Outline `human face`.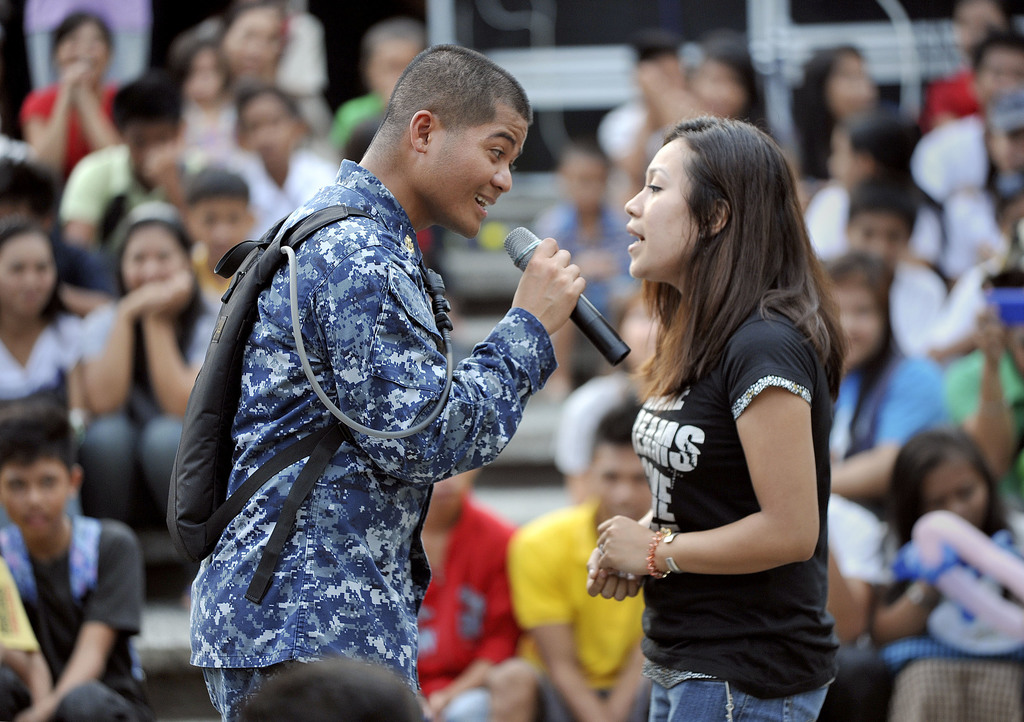
Outline: l=416, t=102, r=531, b=241.
